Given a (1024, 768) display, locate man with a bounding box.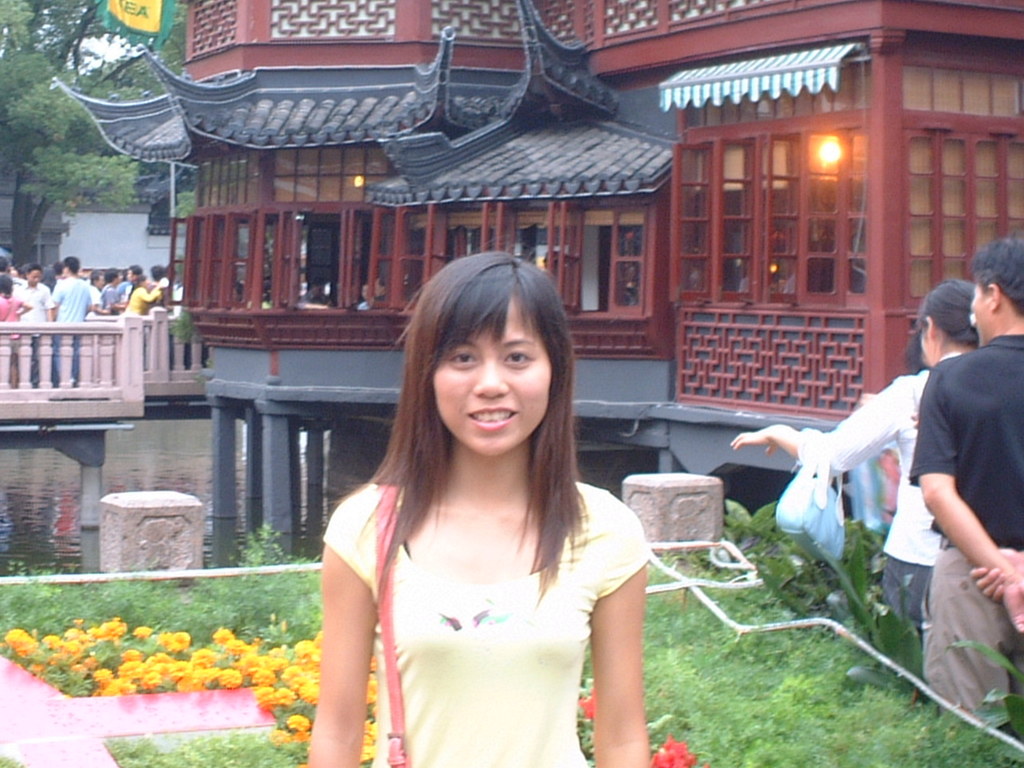
Located: [x1=101, y1=269, x2=127, y2=313].
